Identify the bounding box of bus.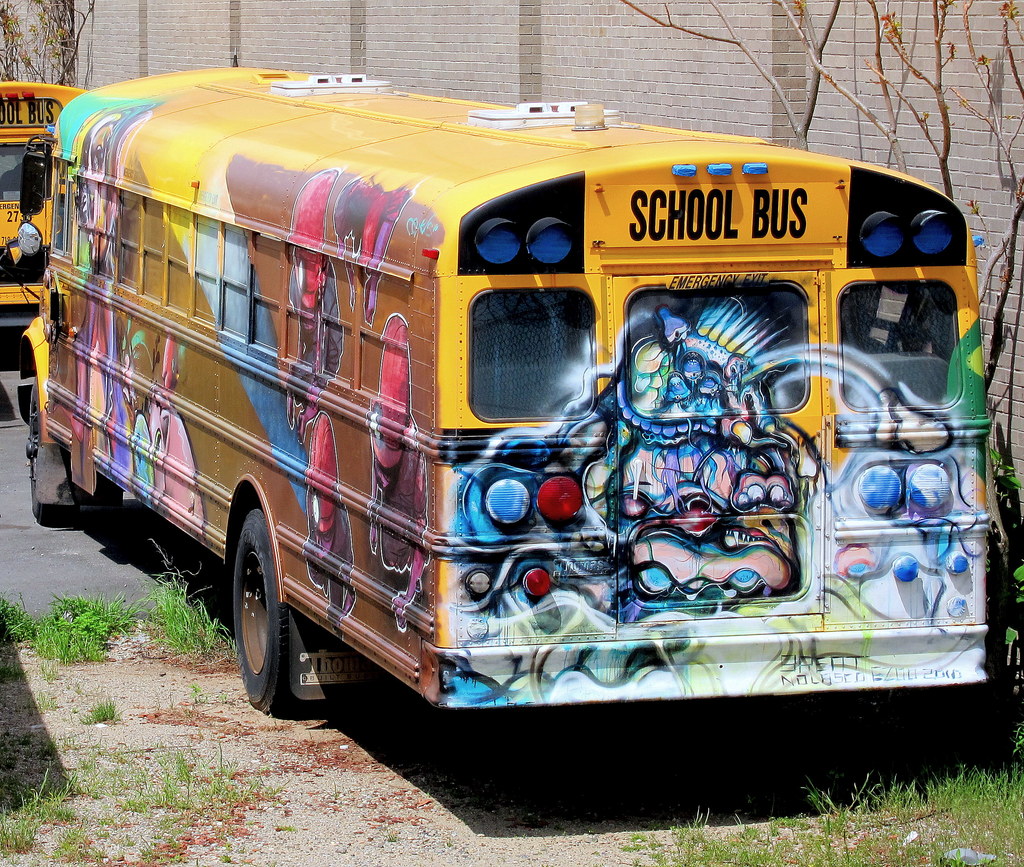
crop(0, 76, 80, 332).
